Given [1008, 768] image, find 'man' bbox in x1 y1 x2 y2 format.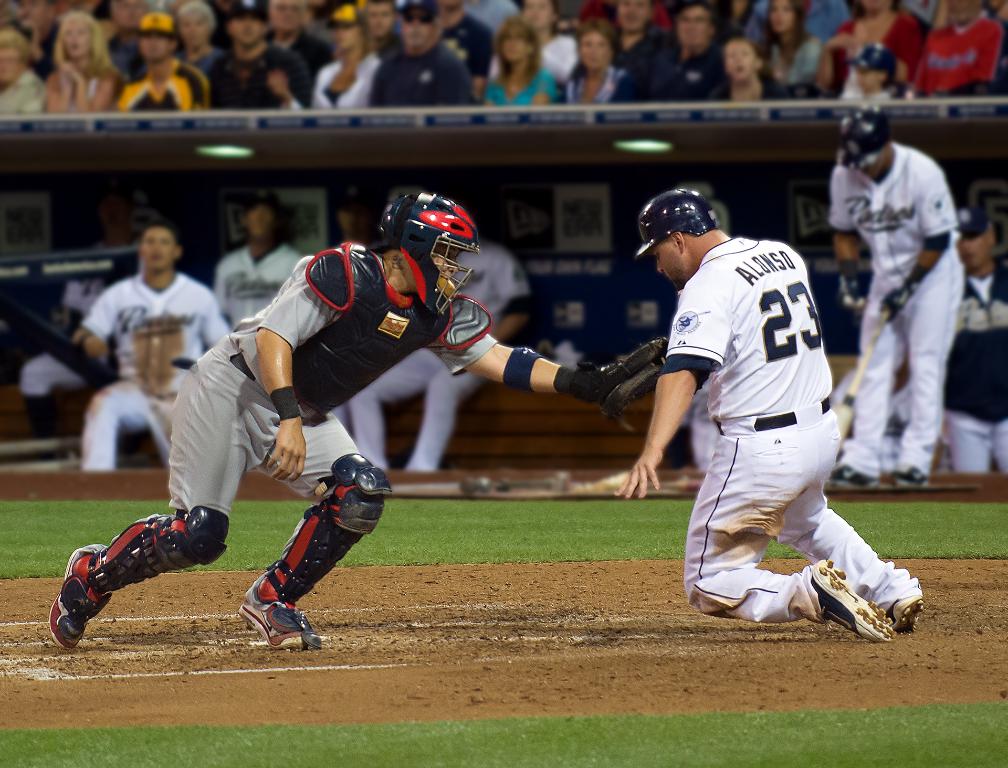
343 241 532 473.
